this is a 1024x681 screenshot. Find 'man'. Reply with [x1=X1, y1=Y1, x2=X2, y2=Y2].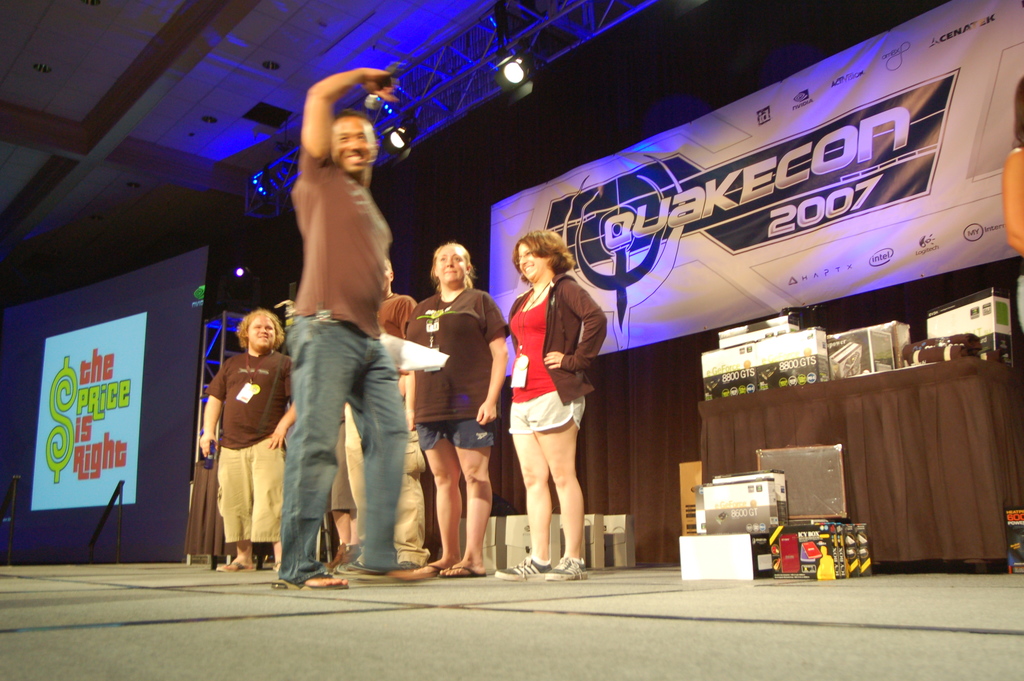
[x1=339, y1=259, x2=429, y2=575].
